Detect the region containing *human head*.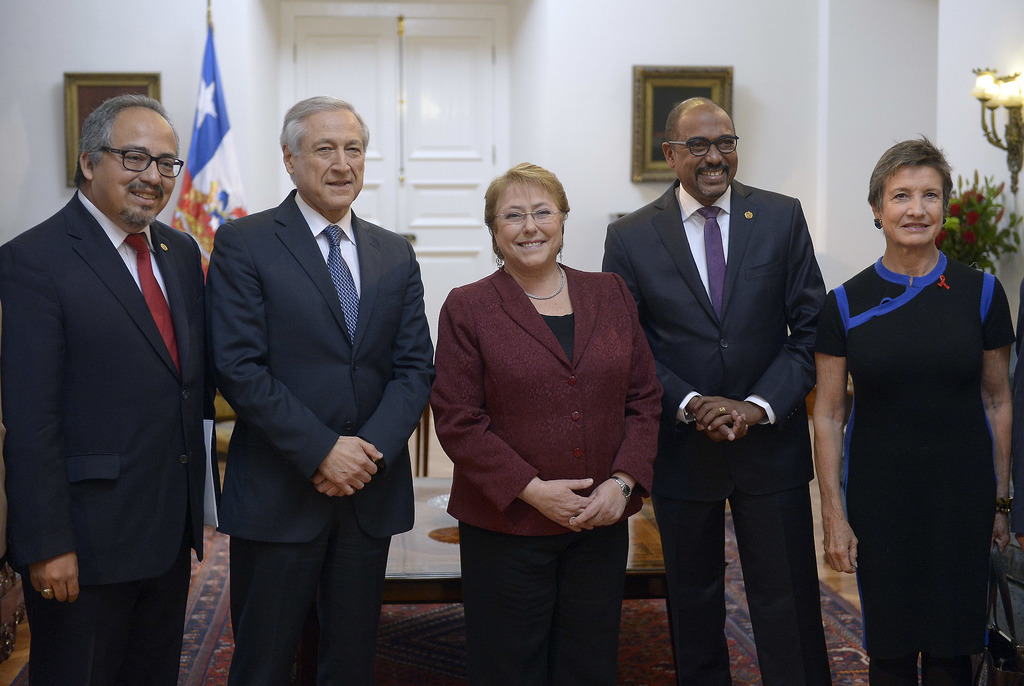
[x1=662, y1=96, x2=735, y2=197].
